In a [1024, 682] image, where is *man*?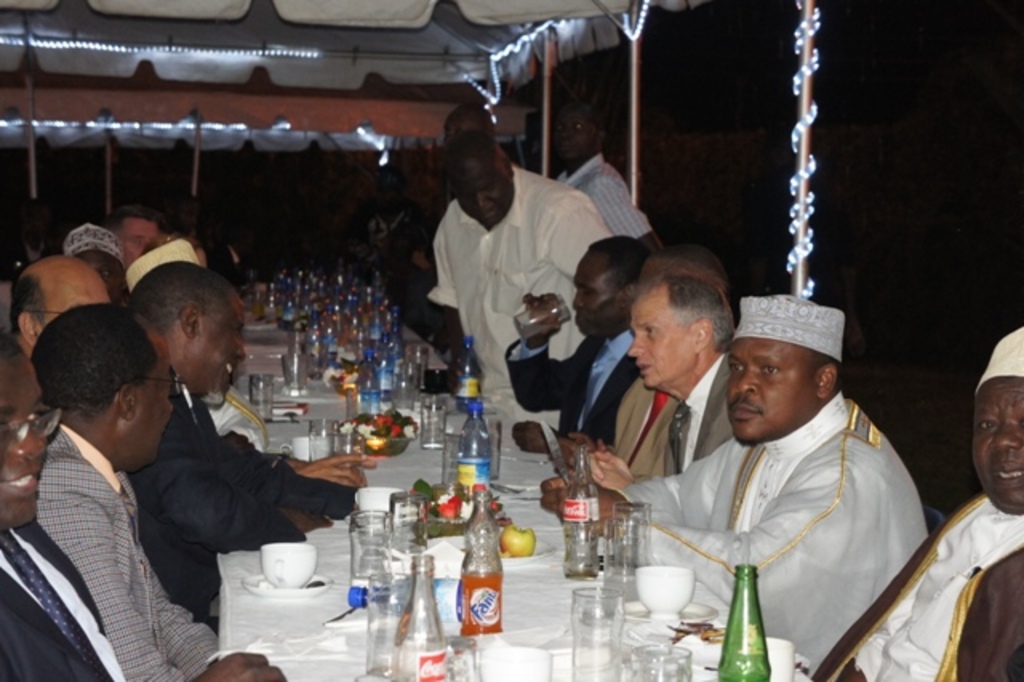
box(27, 298, 218, 680).
